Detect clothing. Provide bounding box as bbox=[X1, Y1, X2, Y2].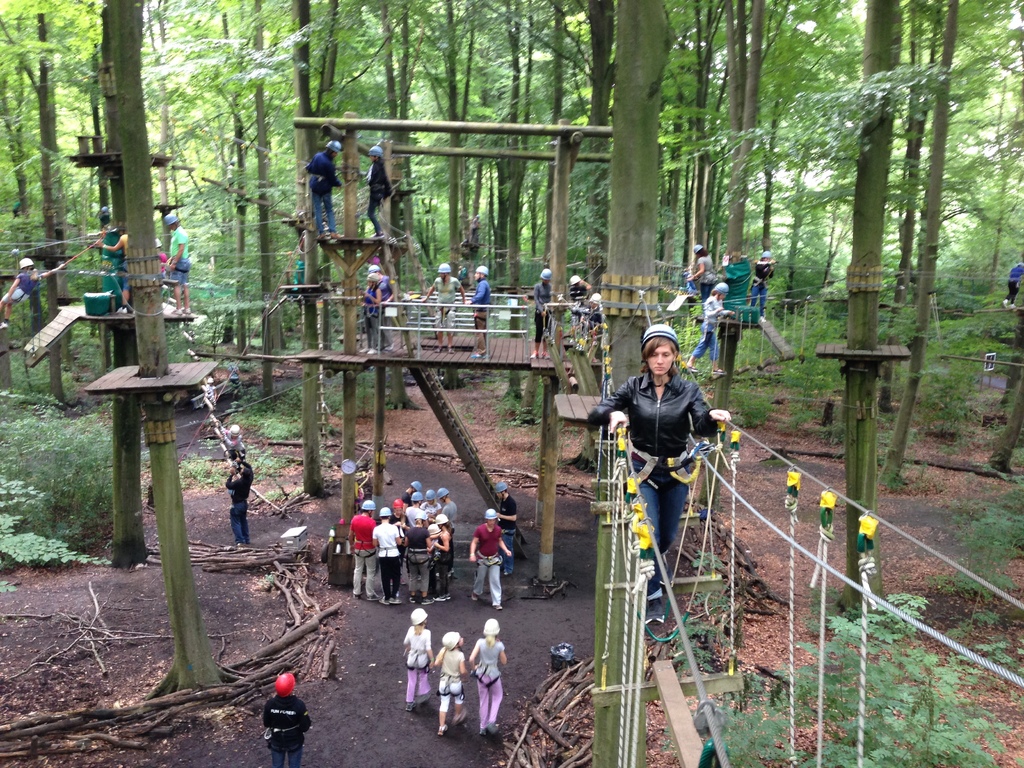
bbox=[365, 157, 394, 236].
